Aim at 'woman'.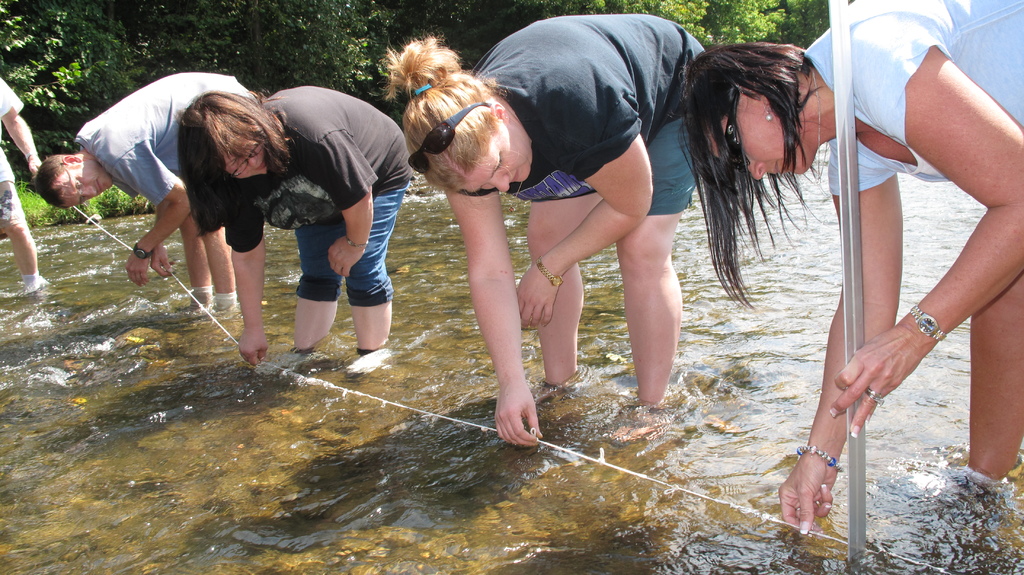
Aimed at 680:0:1023:531.
